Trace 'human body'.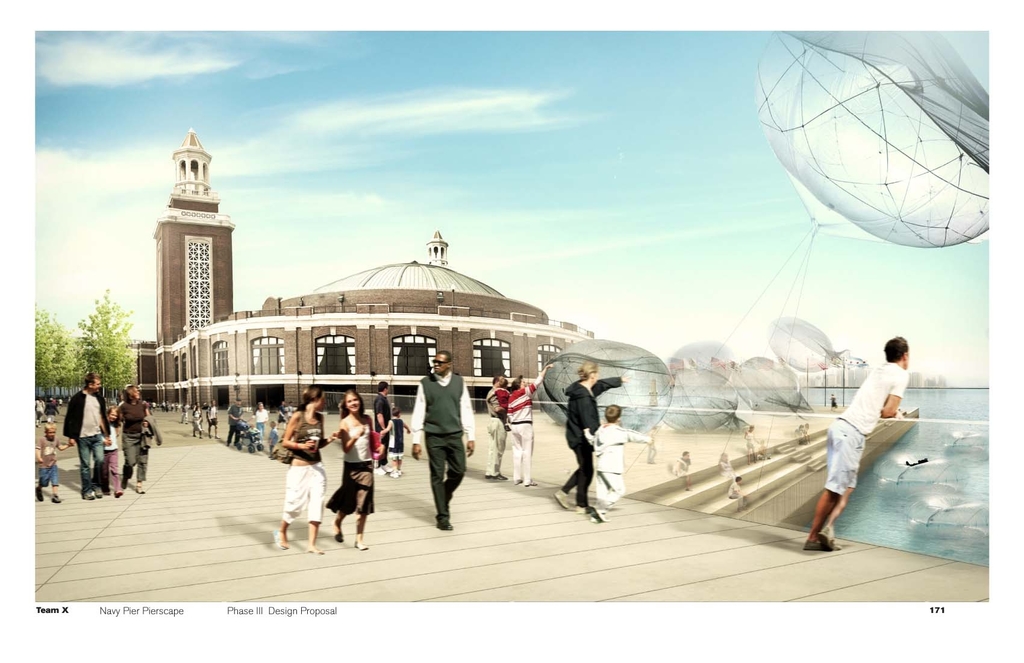
Traced to box=[820, 339, 924, 547].
